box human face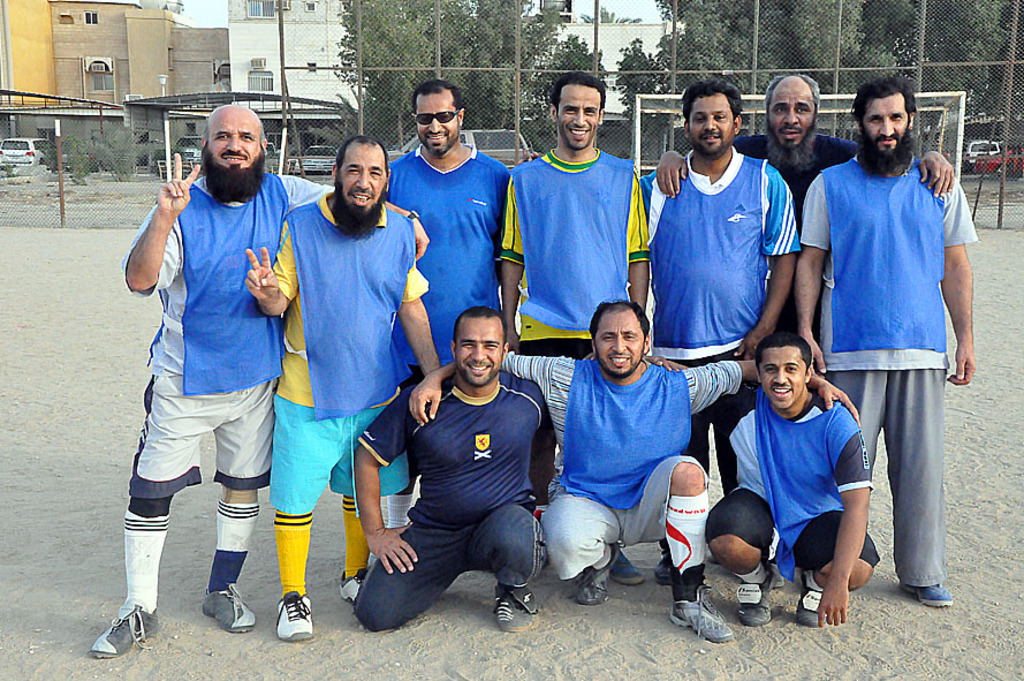
pyautogui.locateOnScreen(206, 105, 259, 171)
